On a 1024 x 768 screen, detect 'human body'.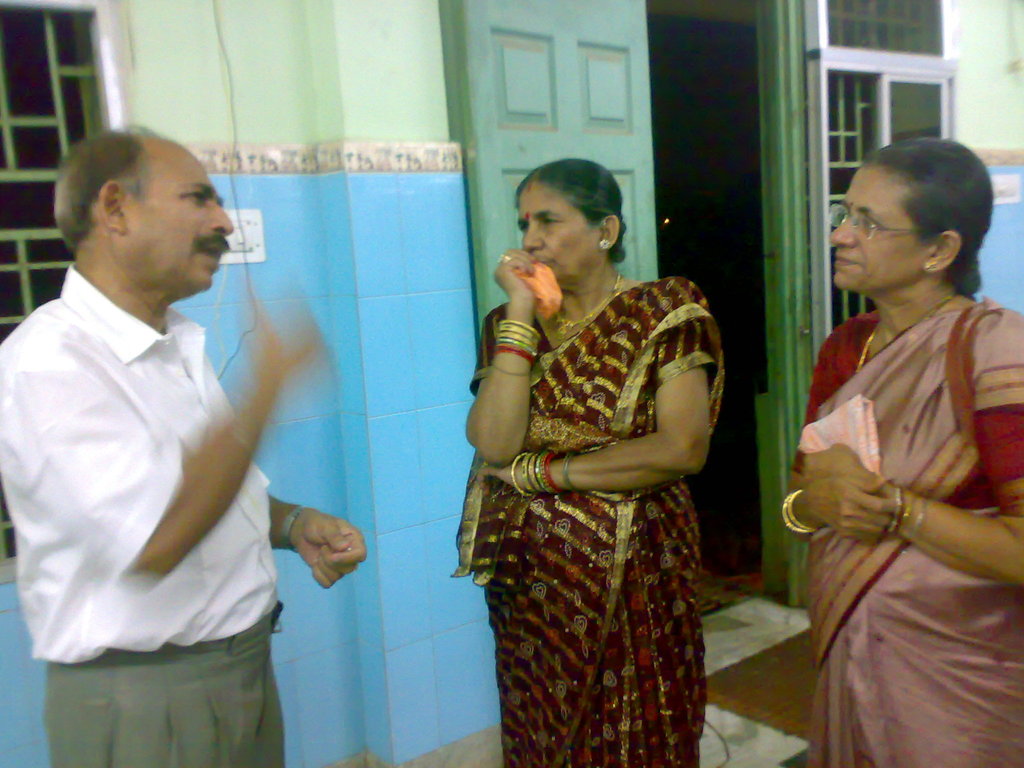
box(474, 195, 743, 767).
